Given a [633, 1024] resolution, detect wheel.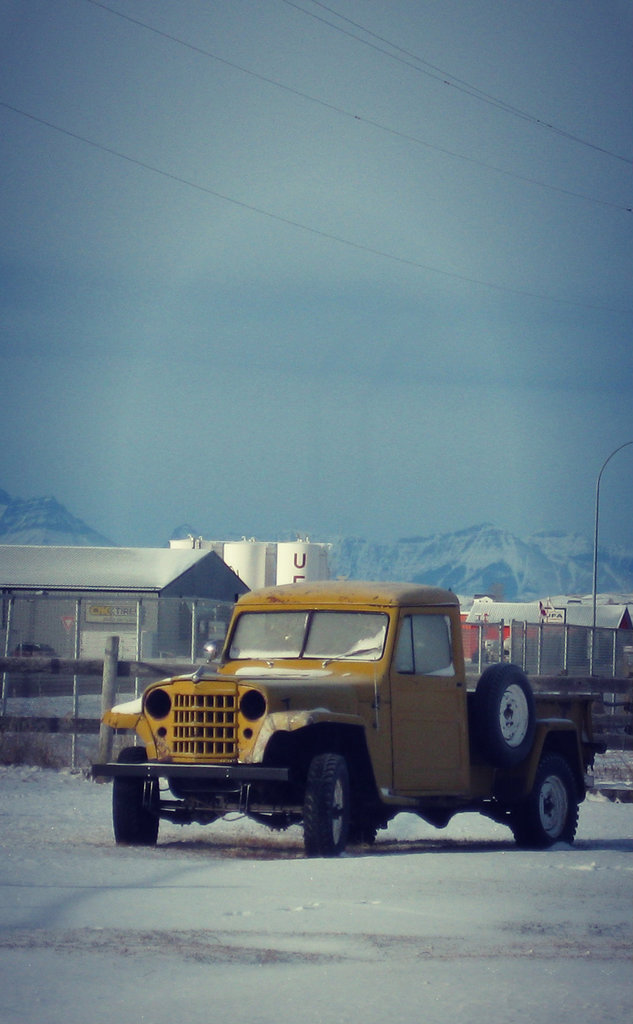
bbox=(298, 755, 375, 842).
